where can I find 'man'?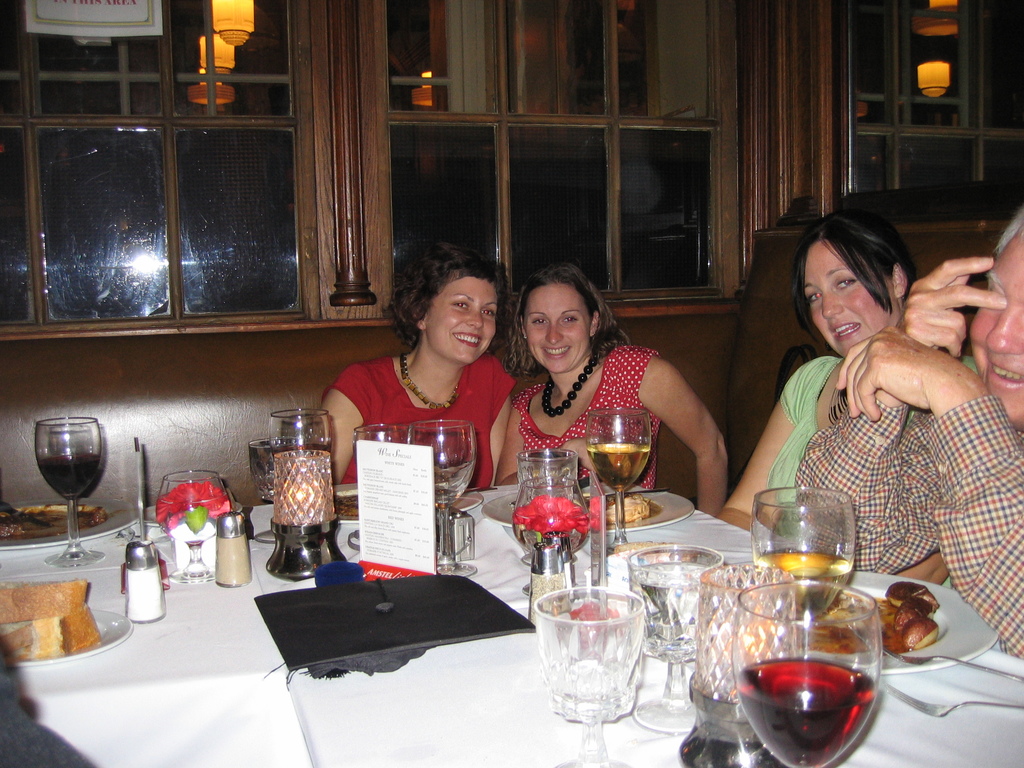
You can find it at {"left": 793, "top": 205, "right": 1023, "bottom": 660}.
